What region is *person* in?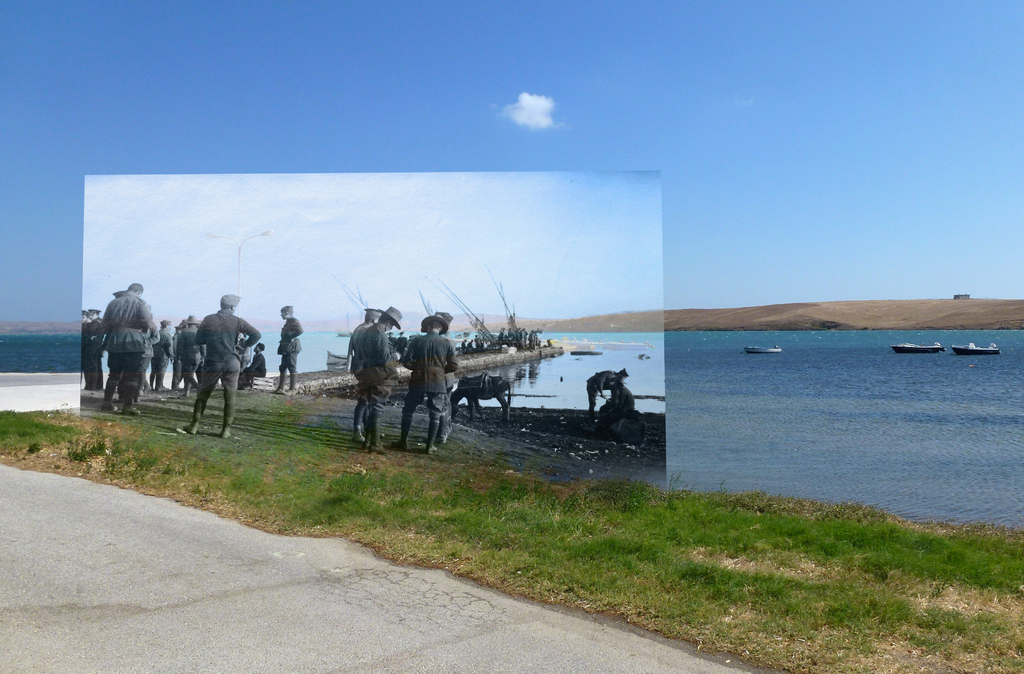
box=[103, 280, 158, 413].
